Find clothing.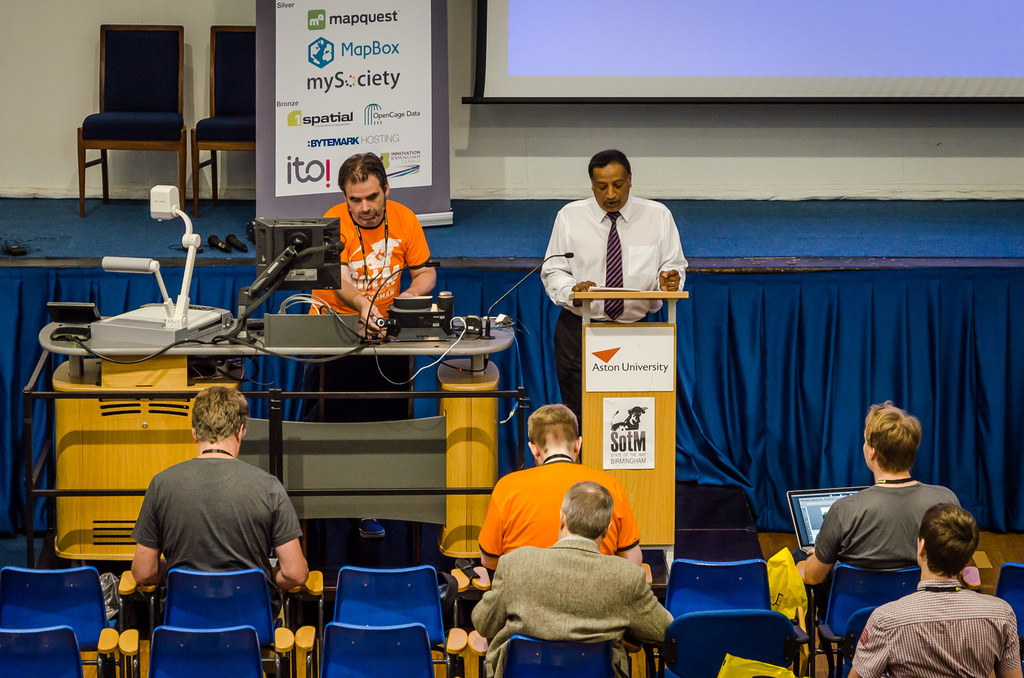
select_region(804, 472, 955, 569).
